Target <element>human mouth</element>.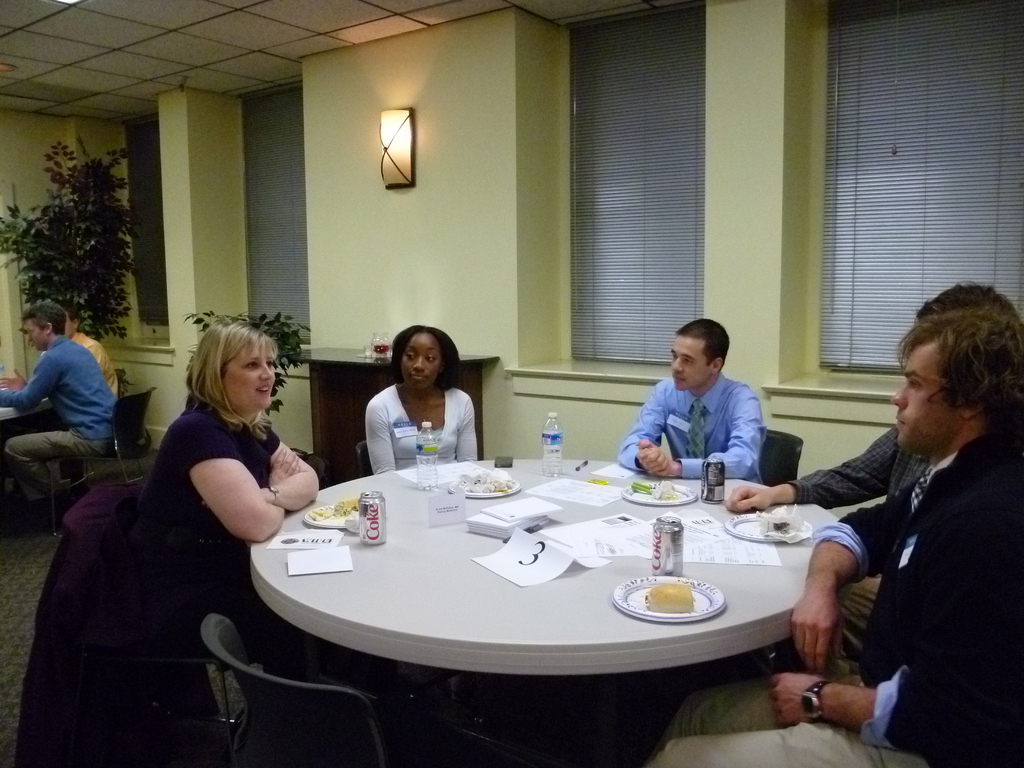
Target region: bbox=[255, 386, 271, 399].
